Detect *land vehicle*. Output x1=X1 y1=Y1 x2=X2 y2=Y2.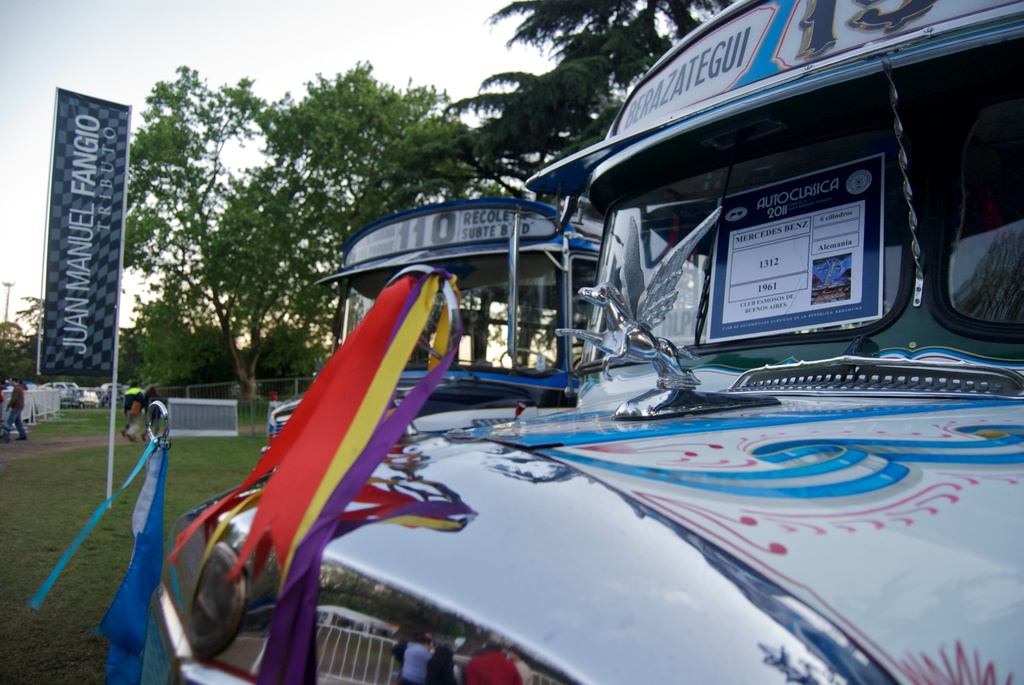
x1=262 y1=200 x2=696 y2=459.
